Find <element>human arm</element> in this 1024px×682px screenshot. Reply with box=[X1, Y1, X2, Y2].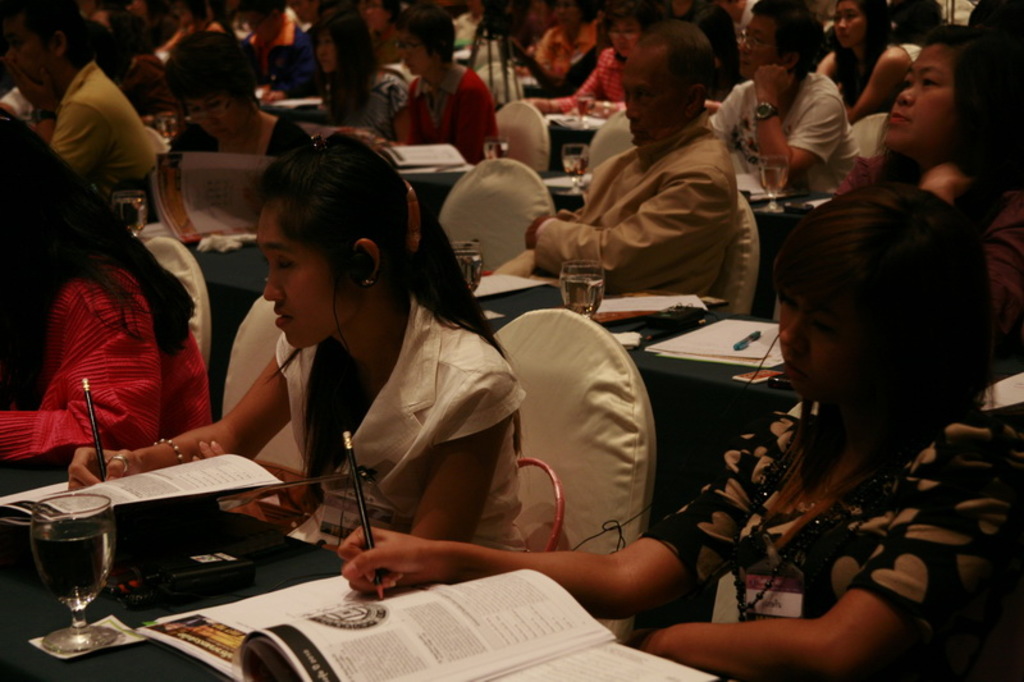
box=[0, 276, 170, 457].
